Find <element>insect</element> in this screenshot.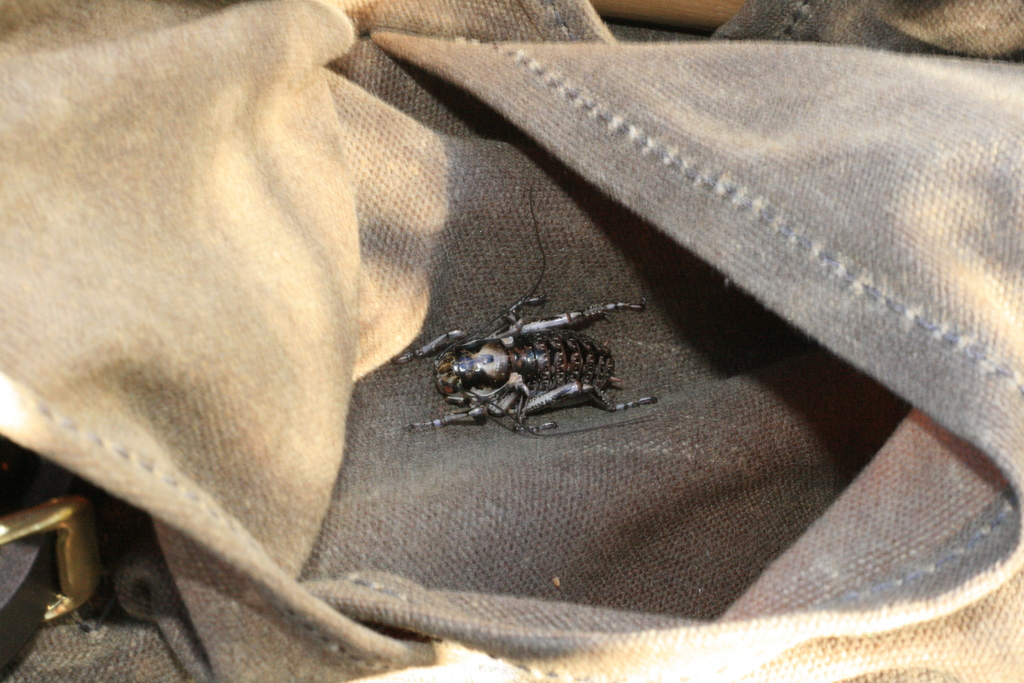
The bounding box for <element>insect</element> is pyautogui.locateOnScreen(384, 188, 665, 437).
